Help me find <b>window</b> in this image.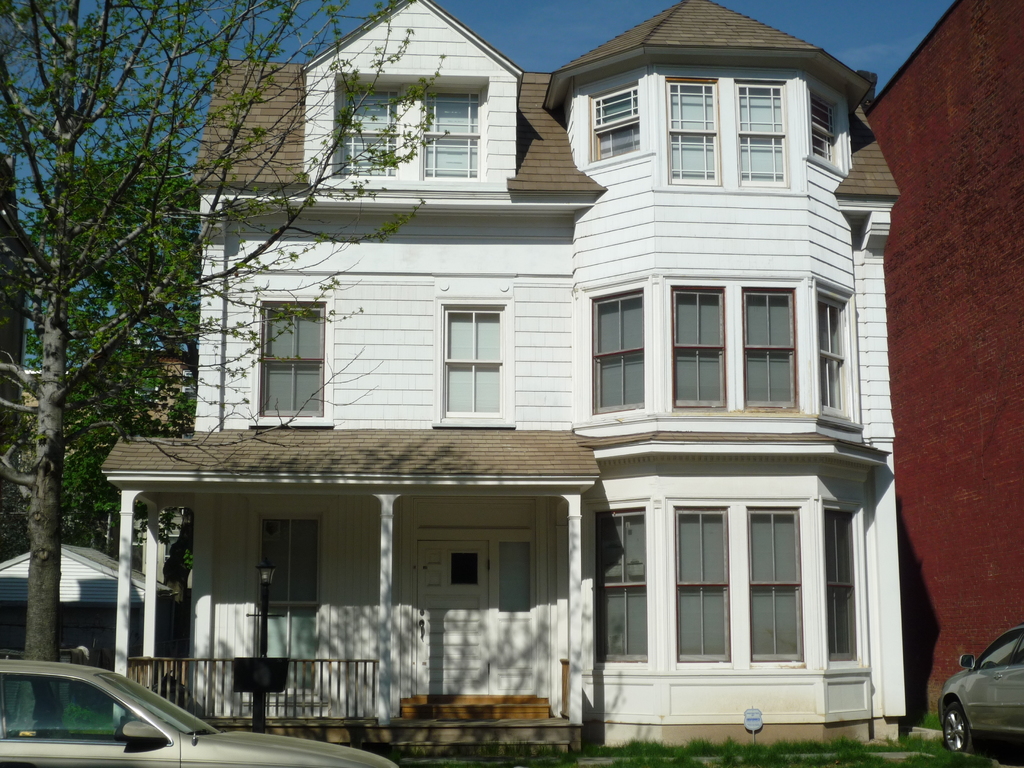
Found it: bbox=[428, 94, 487, 180].
